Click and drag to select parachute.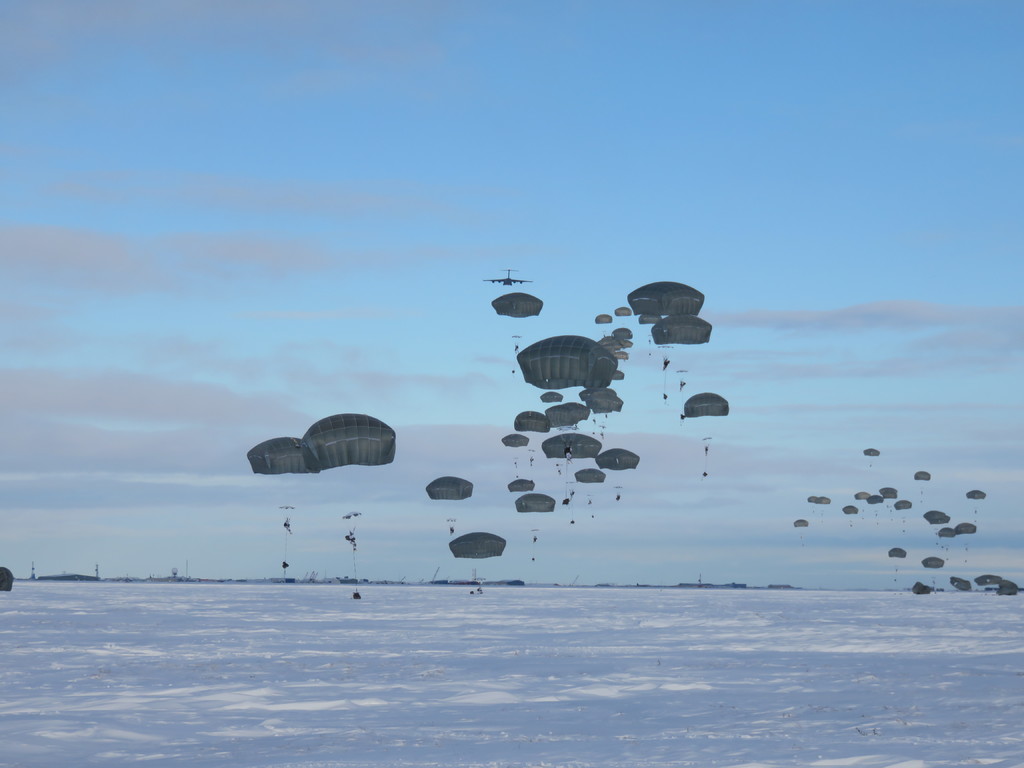
Selection: (left=793, top=516, right=806, bottom=537).
